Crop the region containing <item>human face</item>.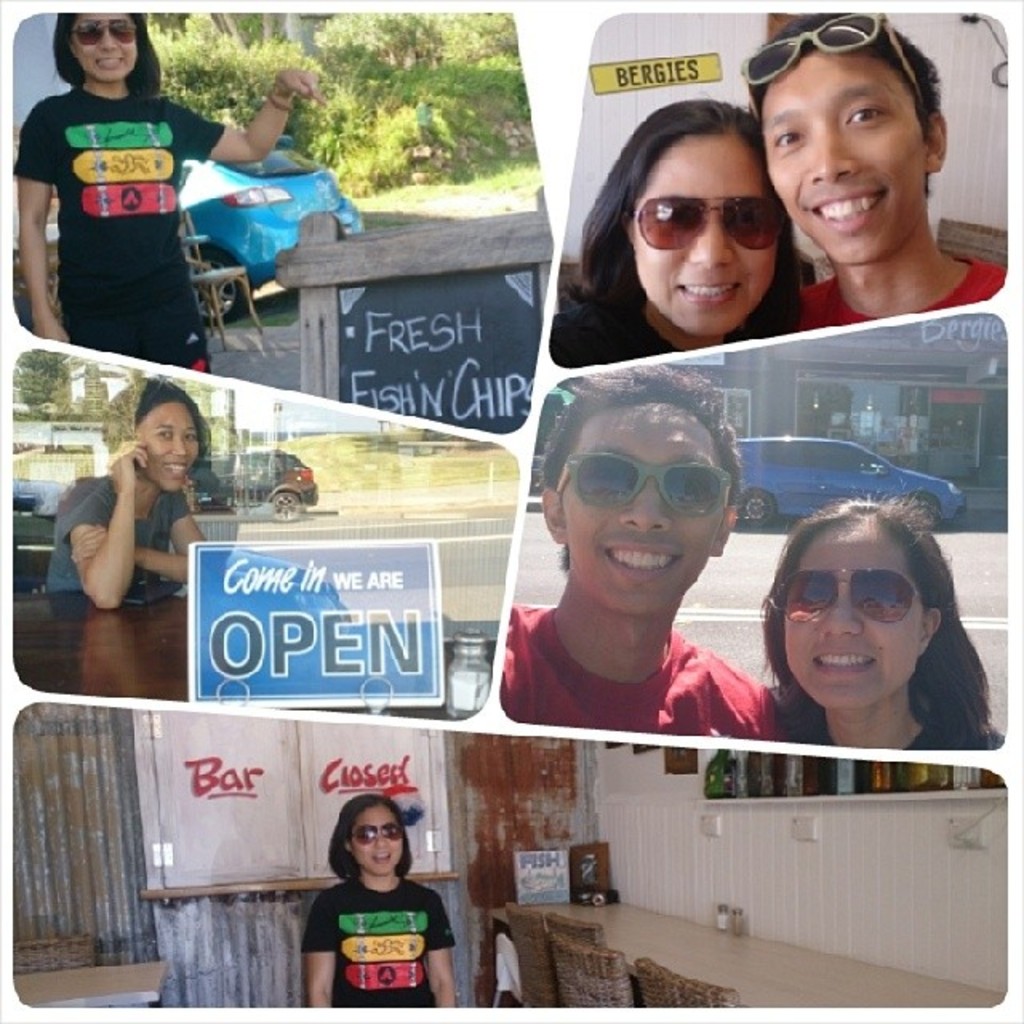
Crop region: 346 803 400 877.
